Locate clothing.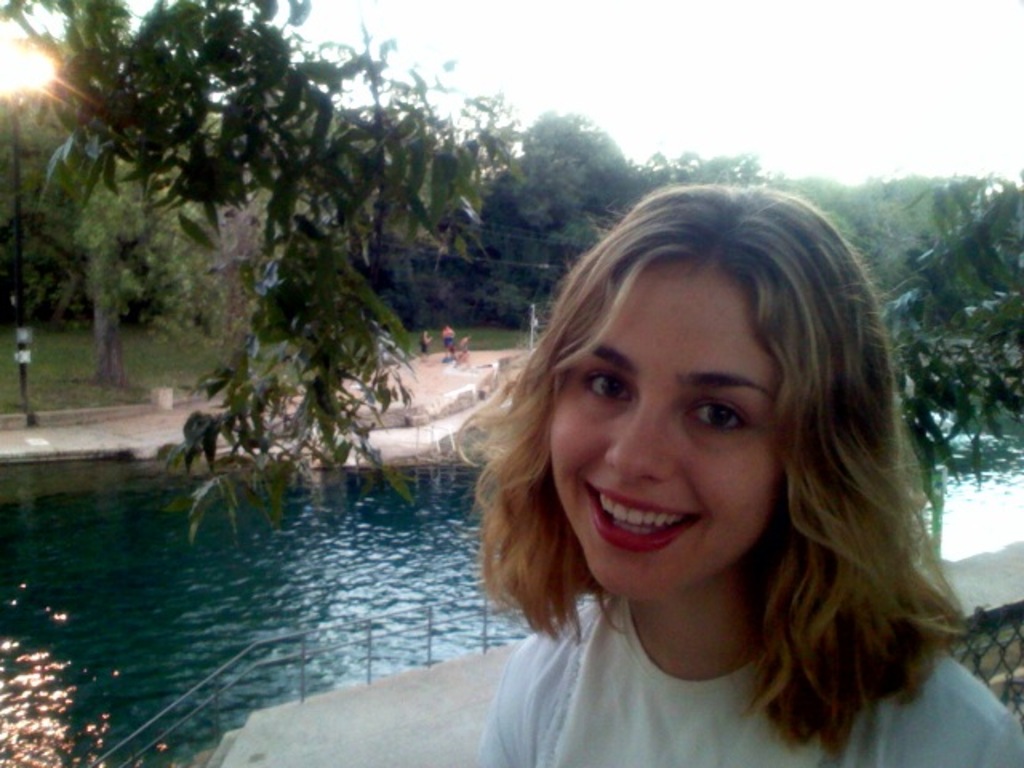
Bounding box: <bbox>445, 331, 451, 346</bbox>.
